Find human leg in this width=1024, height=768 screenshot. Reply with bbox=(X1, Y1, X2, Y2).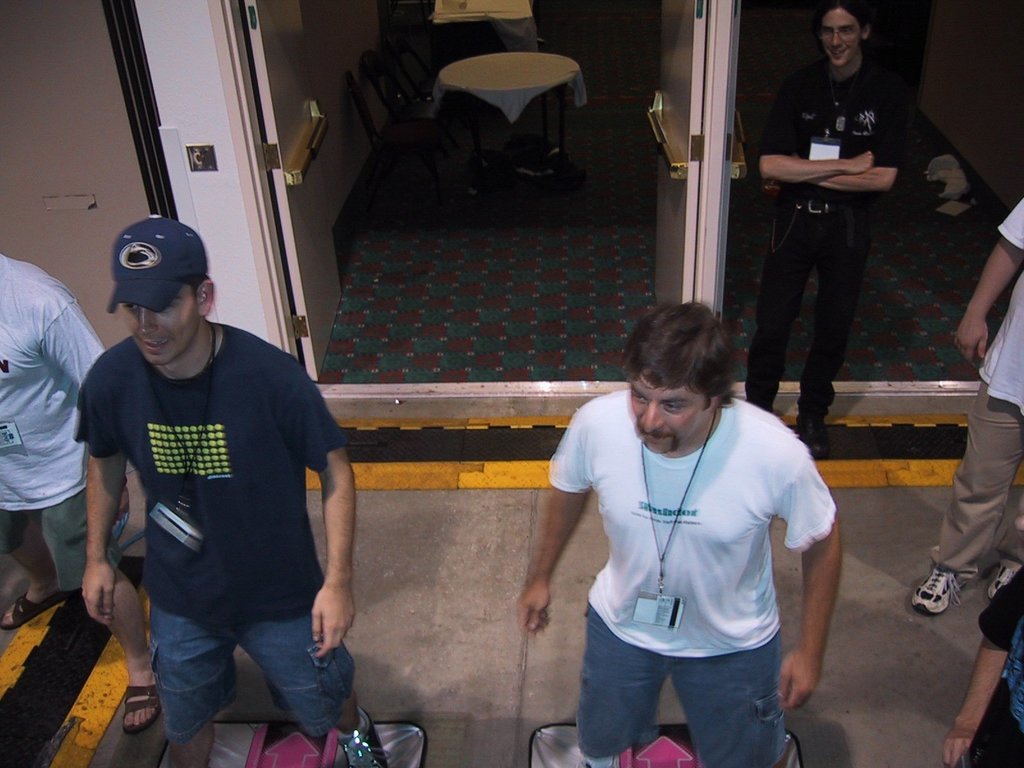
bbox=(247, 609, 372, 767).
